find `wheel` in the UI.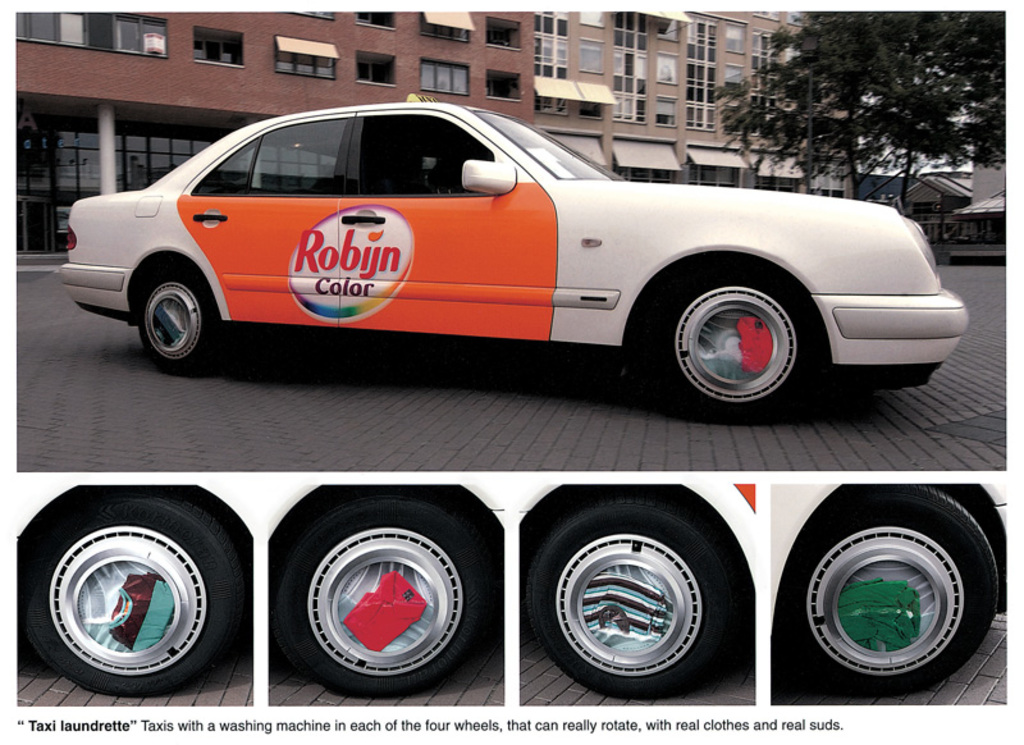
UI element at bbox=[265, 481, 503, 698].
